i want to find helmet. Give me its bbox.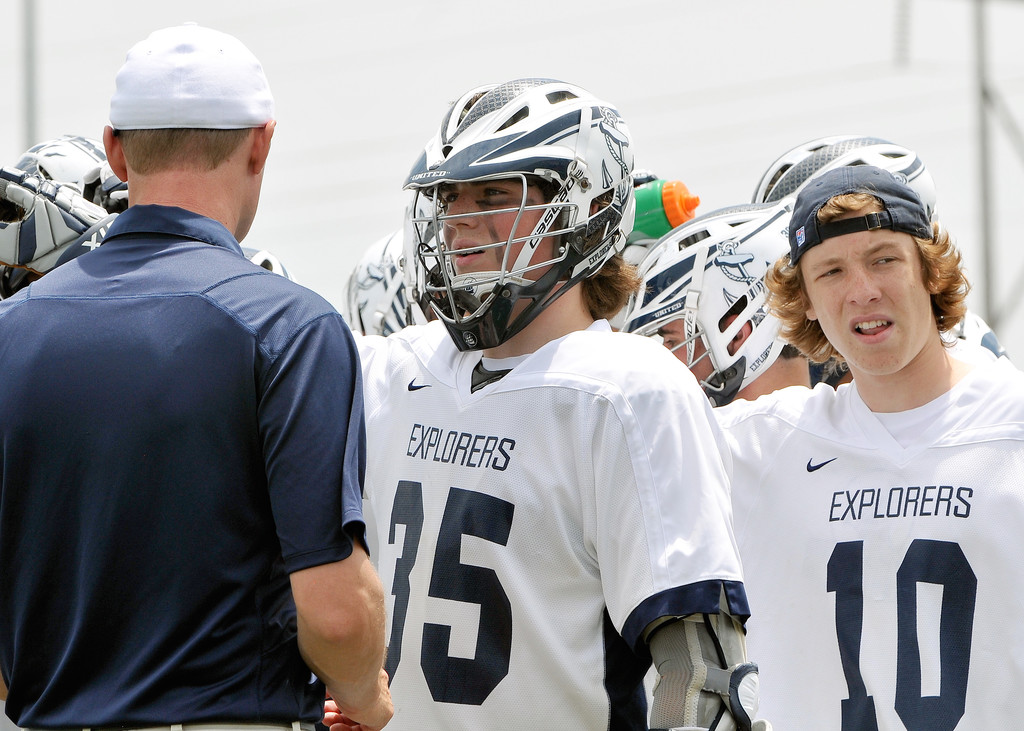
pyautogui.locateOnScreen(403, 74, 639, 349).
